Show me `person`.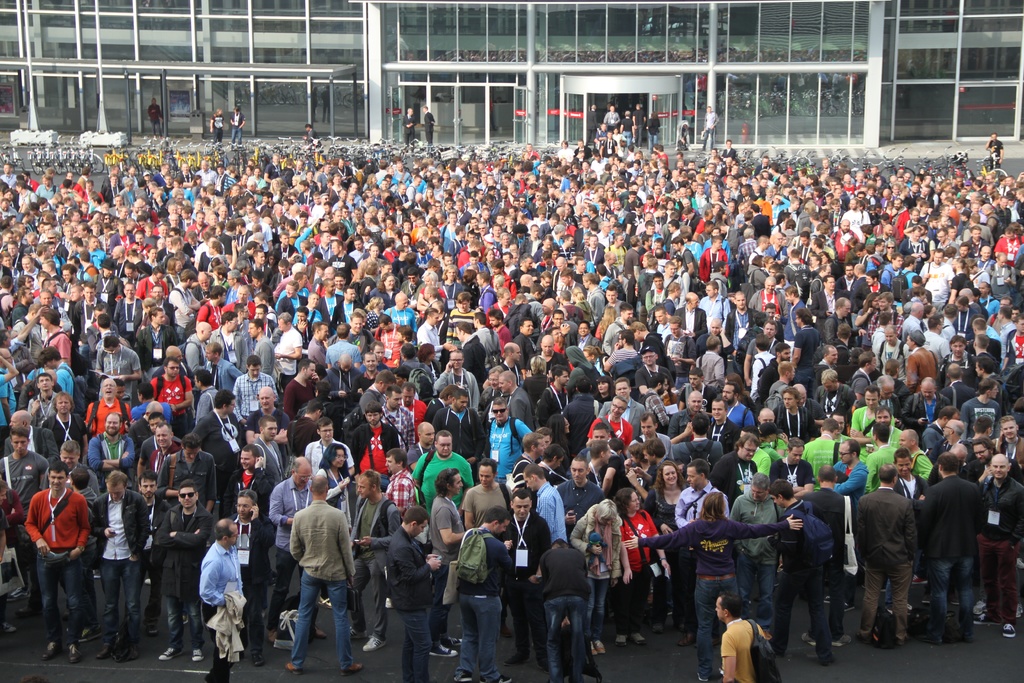
`person` is here: bbox=(566, 494, 629, 654).
